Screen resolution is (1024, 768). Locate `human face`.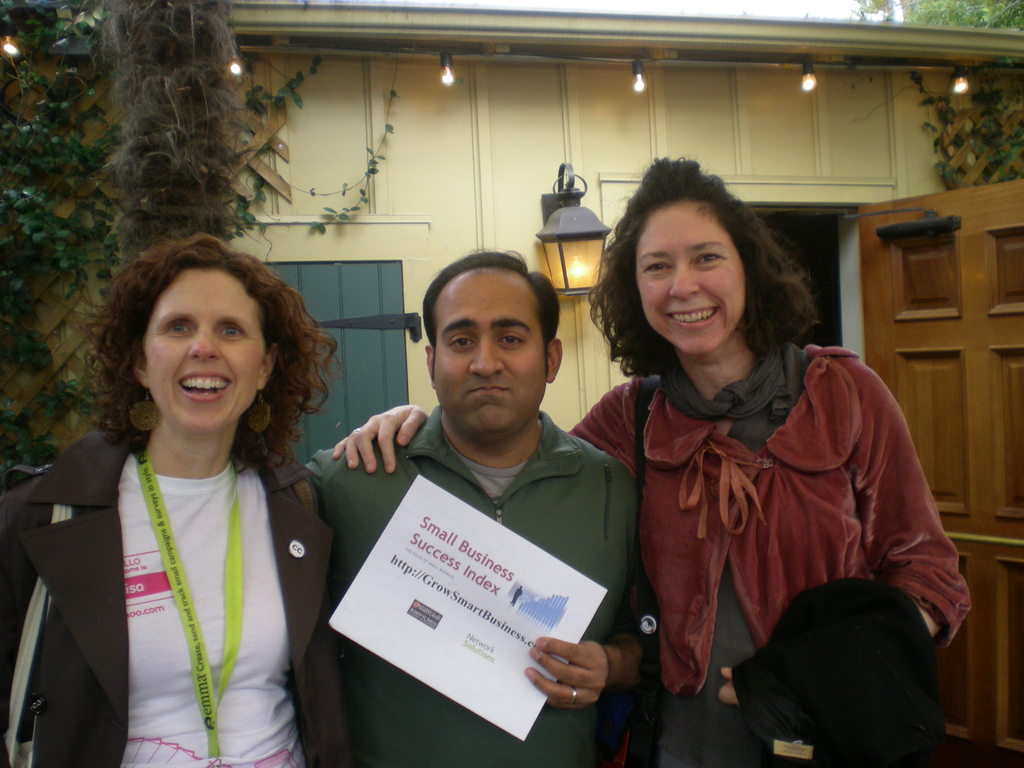
[639,211,746,356].
